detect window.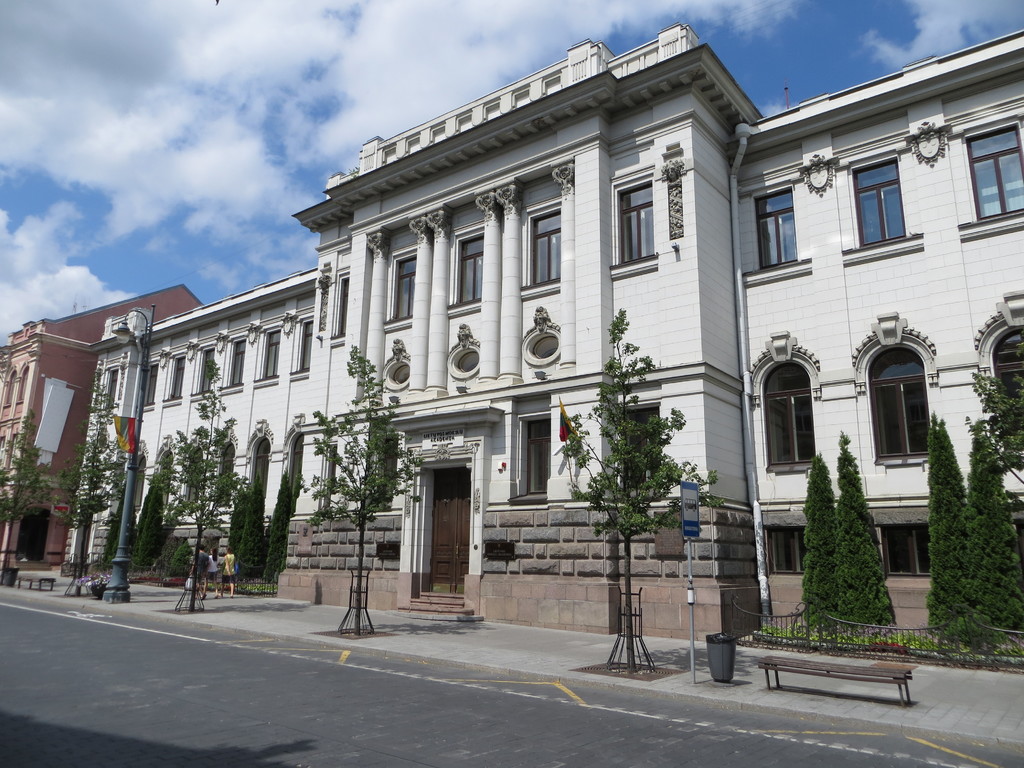
Detected at x1=520, y1=197, x2=560, y2=291.
